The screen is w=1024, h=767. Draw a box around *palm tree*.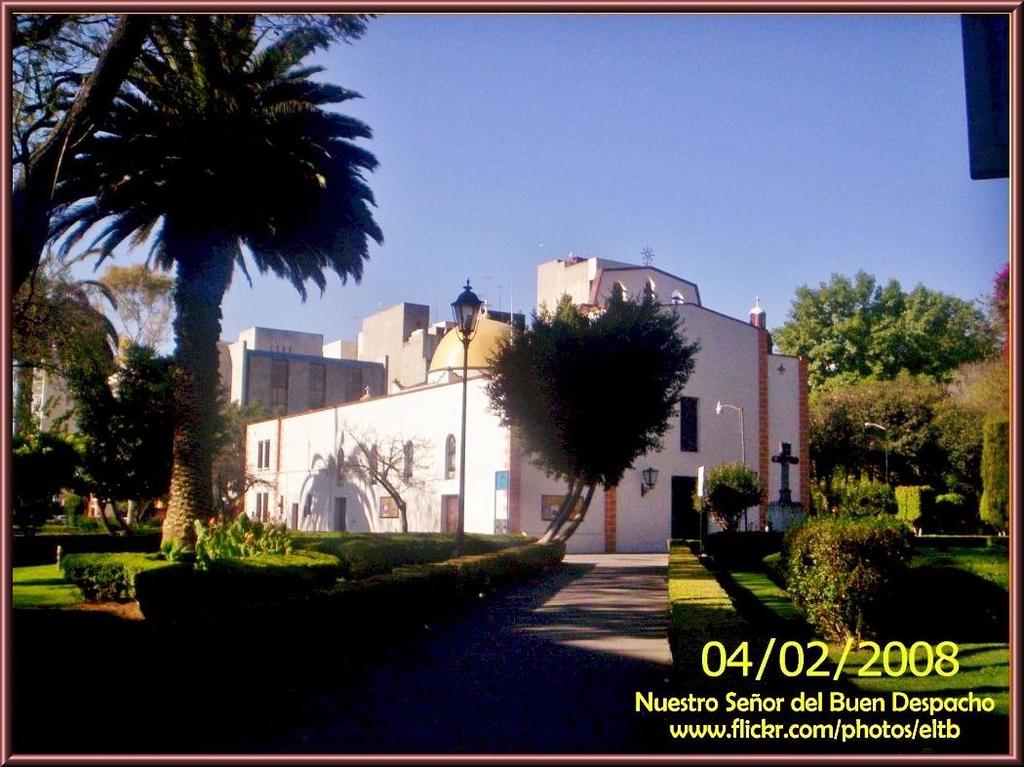
left=86, top=341, right=211, bottom=530.
